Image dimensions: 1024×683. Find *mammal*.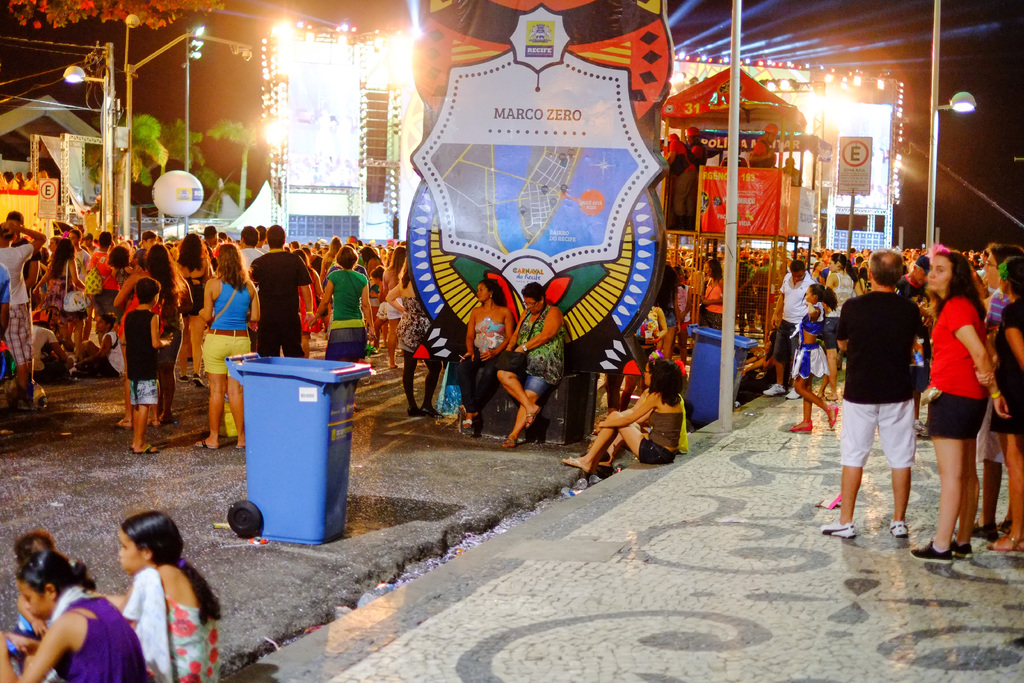
[833,233,941,538].
